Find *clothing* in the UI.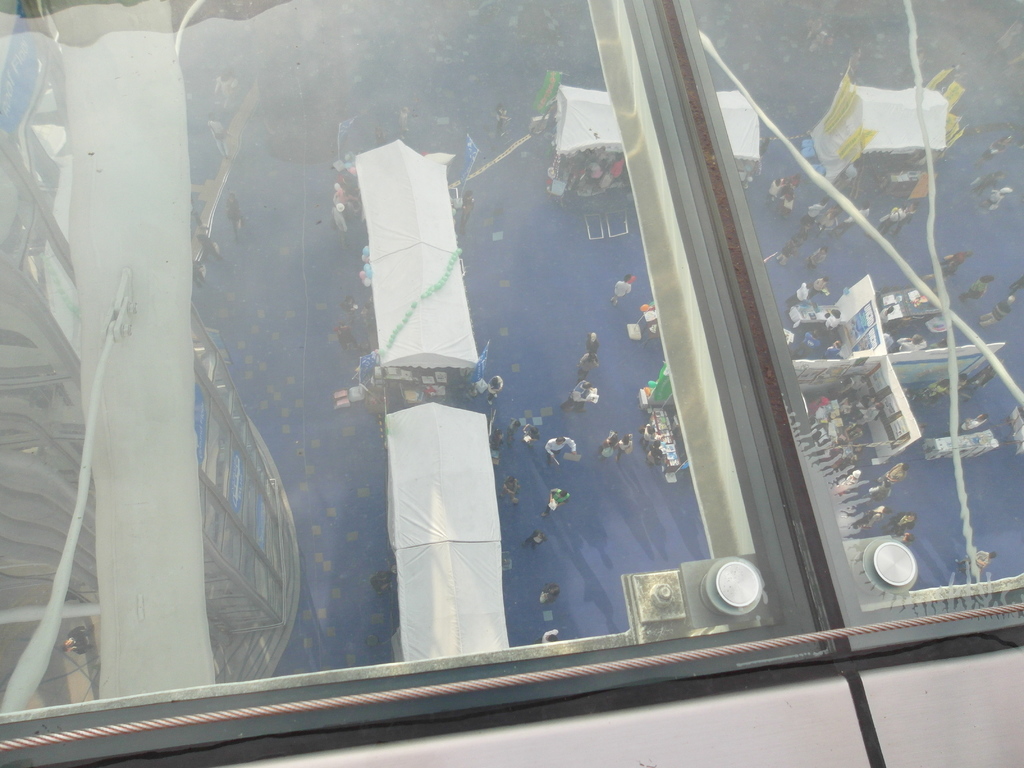
UI element at 823:347:840:358.
